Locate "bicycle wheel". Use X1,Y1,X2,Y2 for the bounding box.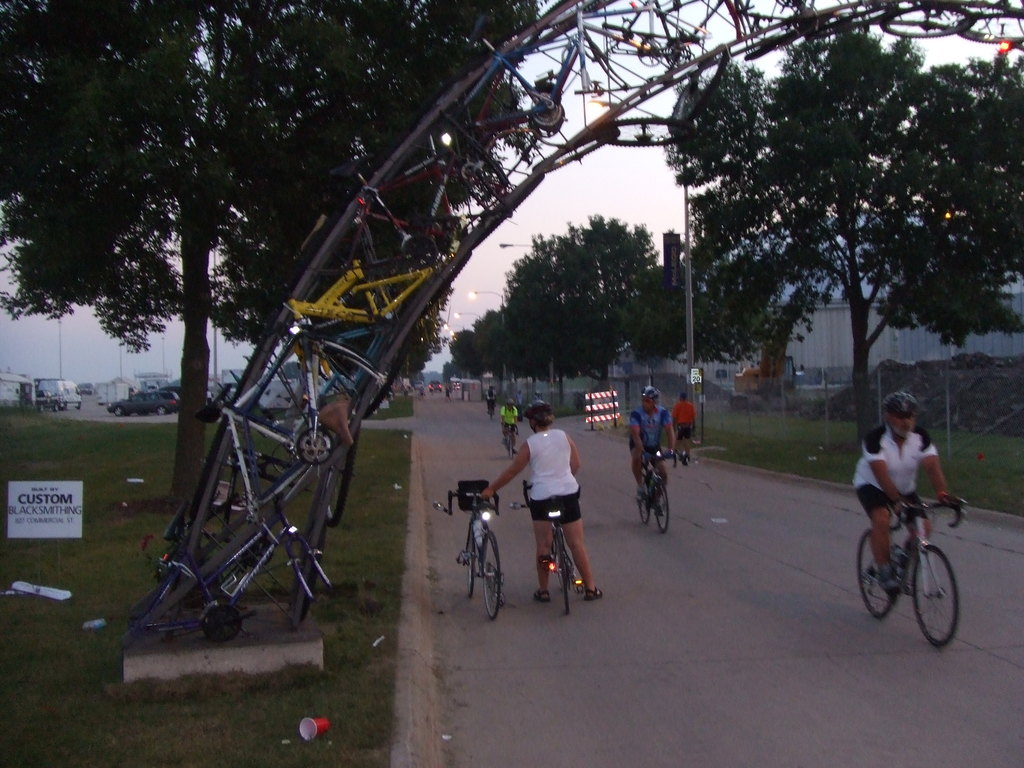
667,42,730,134.
